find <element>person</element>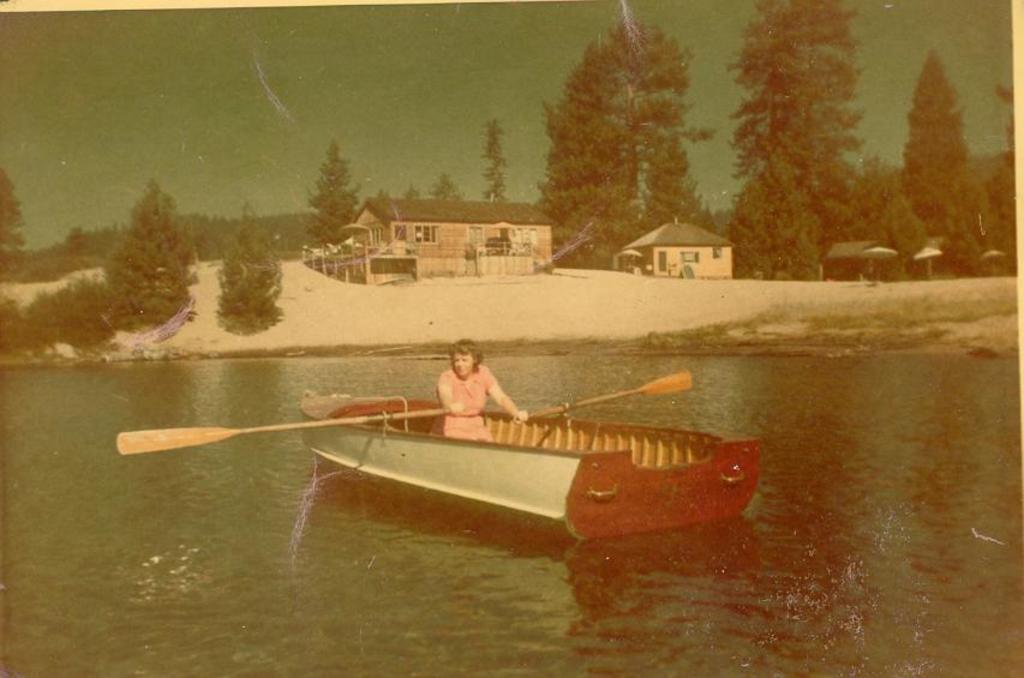
locate(436, 356, 525, 448)
